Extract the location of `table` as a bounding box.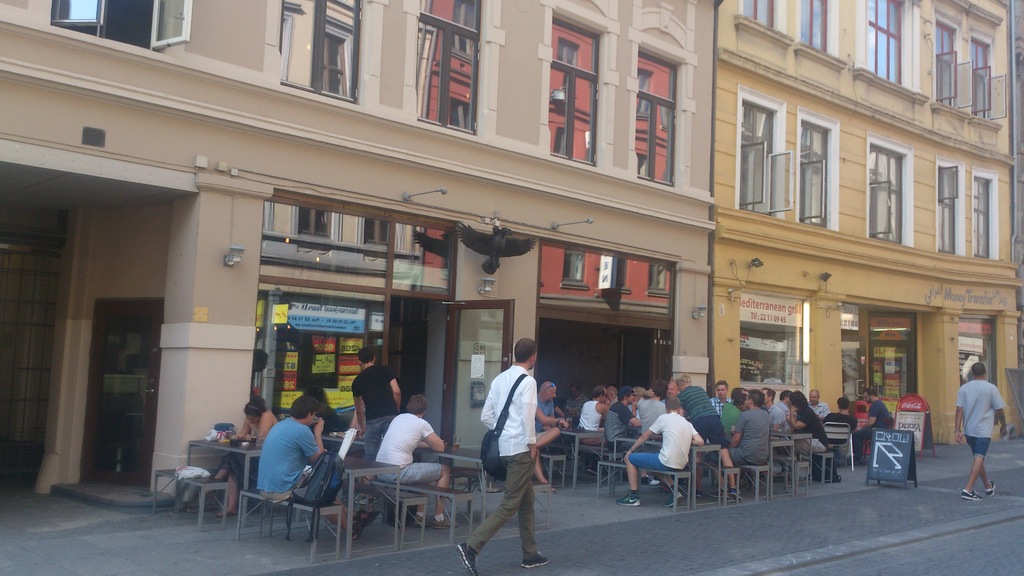
l=558, t=428, r=602, b=488.
